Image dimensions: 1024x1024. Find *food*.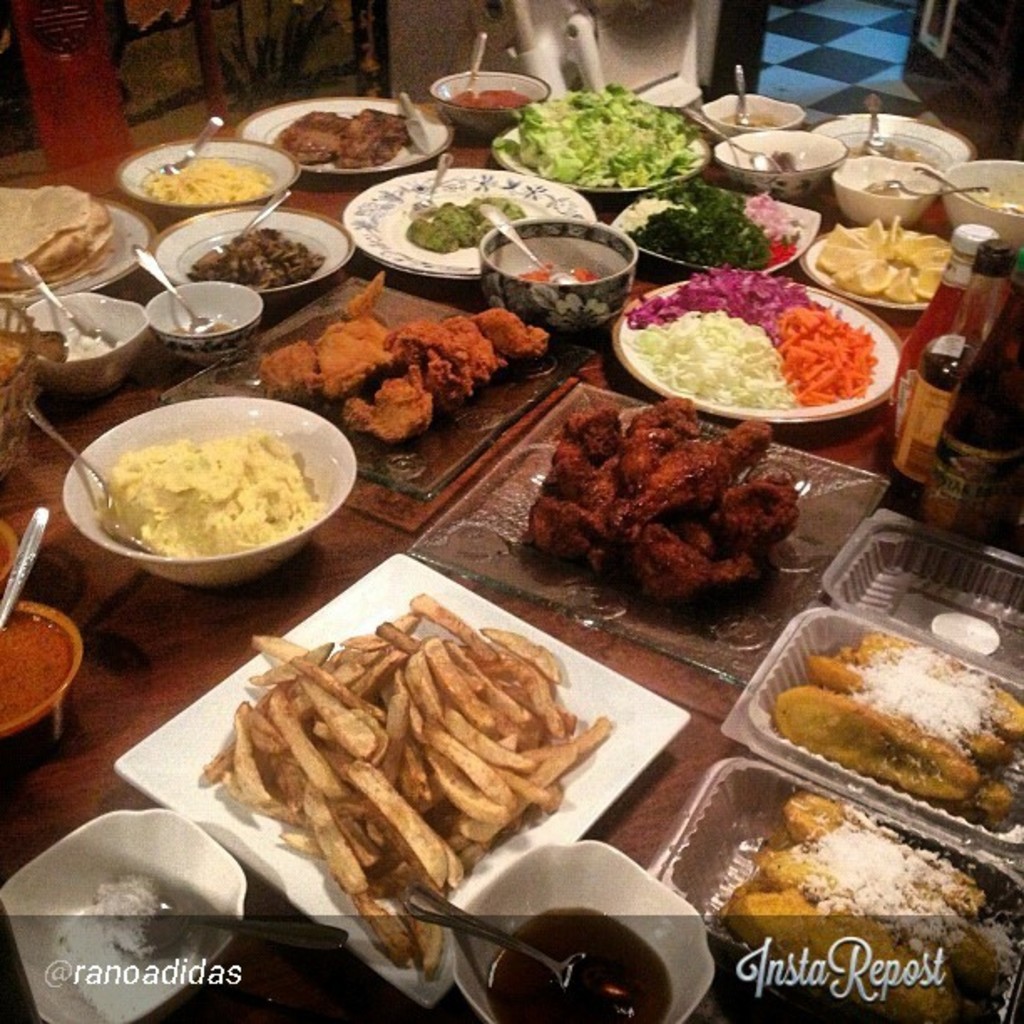
box=[632, 259, 904, 403].
